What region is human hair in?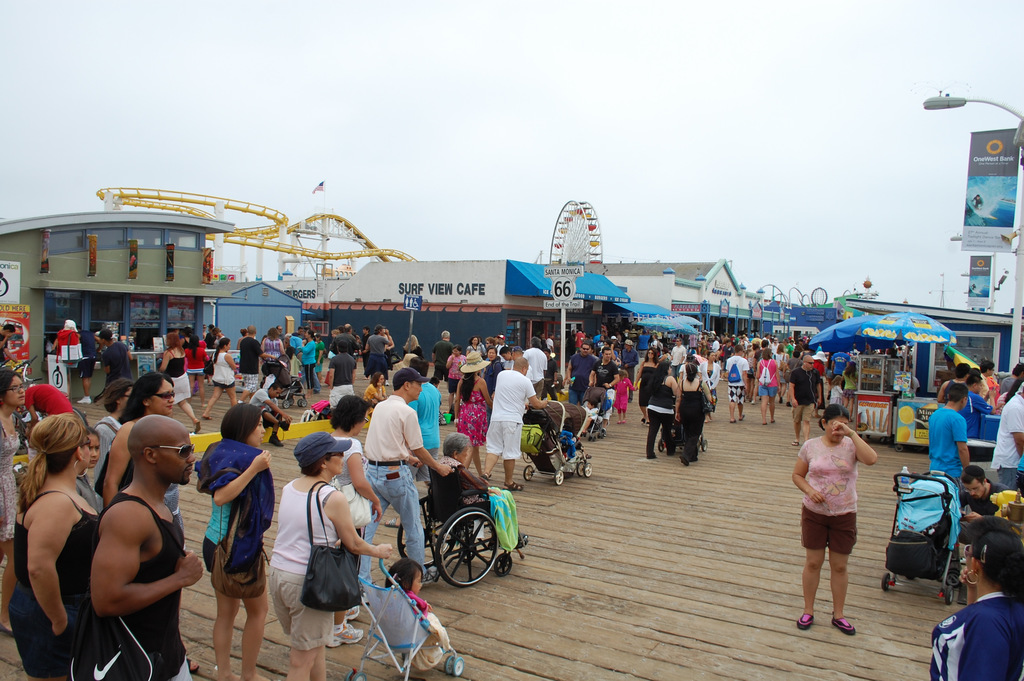
rect(980, 361, 993, 374).
